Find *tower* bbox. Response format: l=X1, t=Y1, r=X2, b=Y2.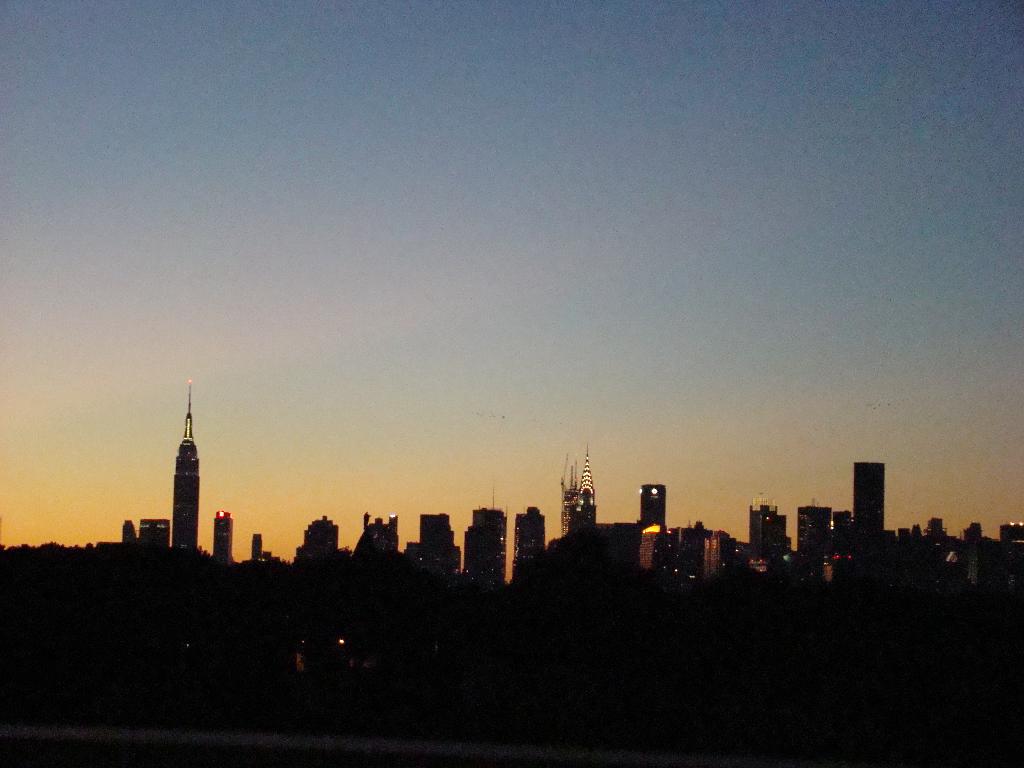
l=516, t=505, r=542, b=573.
